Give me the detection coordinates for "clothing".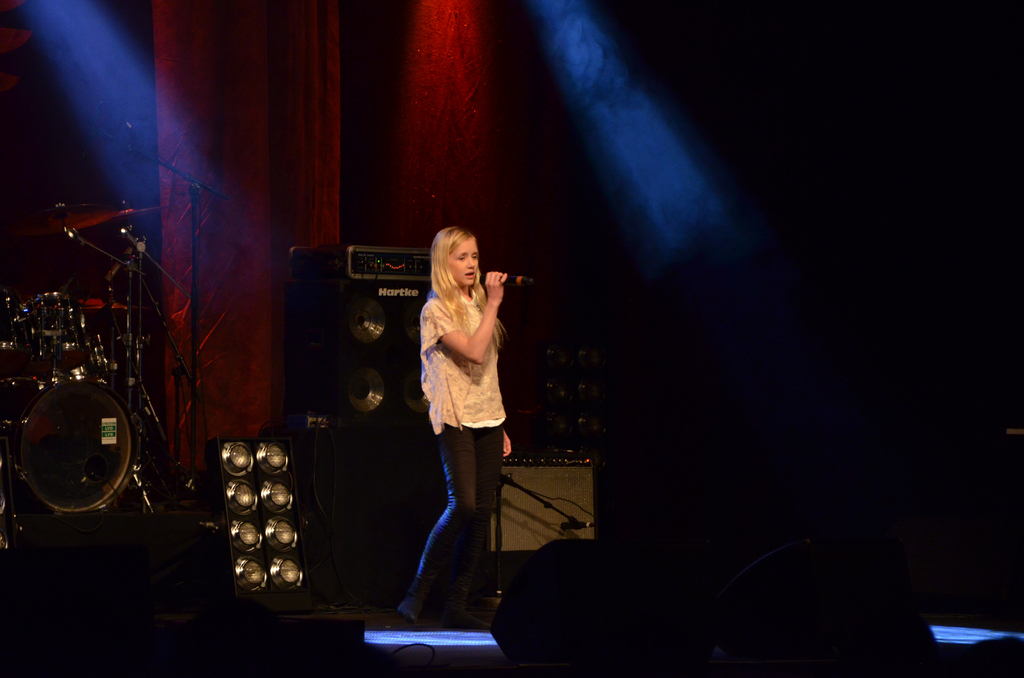
<region>416, 289, 507, 595</region>.
